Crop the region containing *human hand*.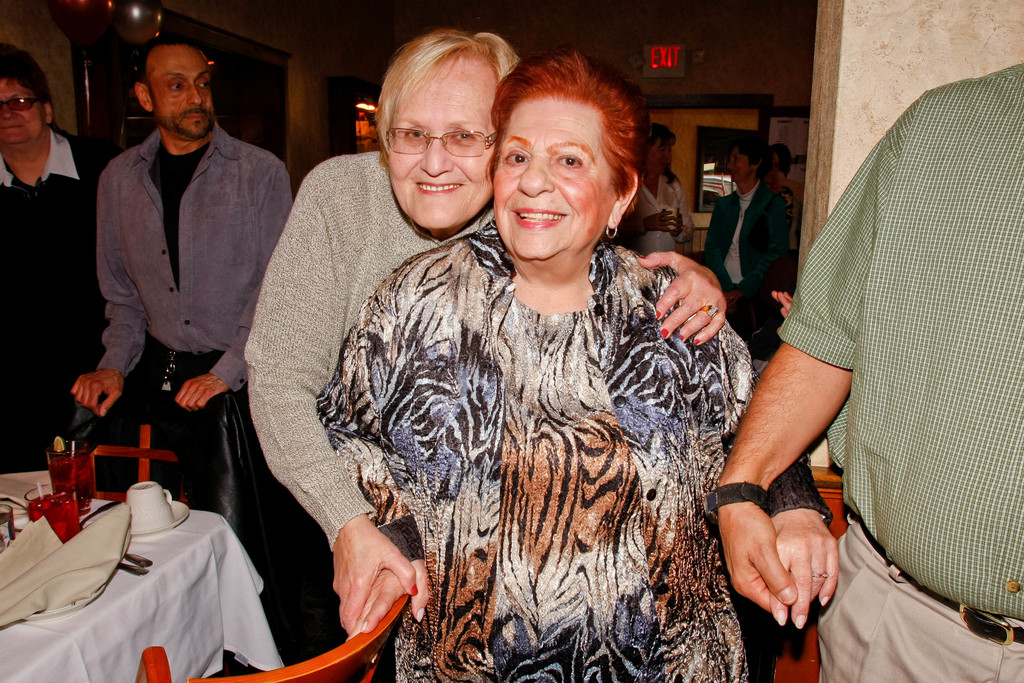
Crop region: BBox(634, 248, 728, 349).
